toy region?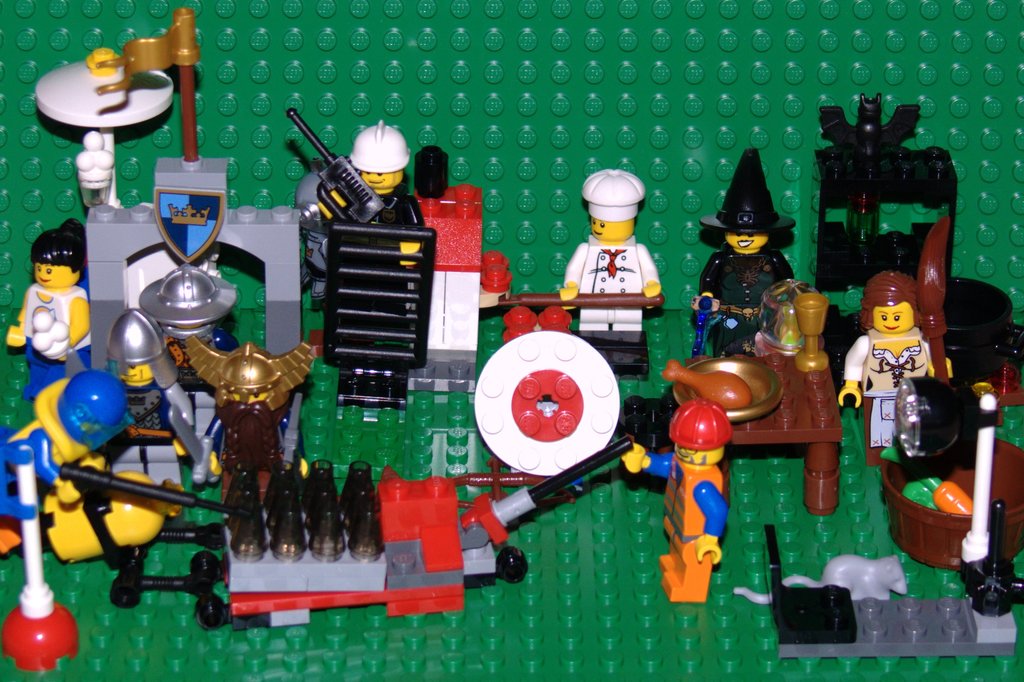
l=12, t=232, r=88, b=375
